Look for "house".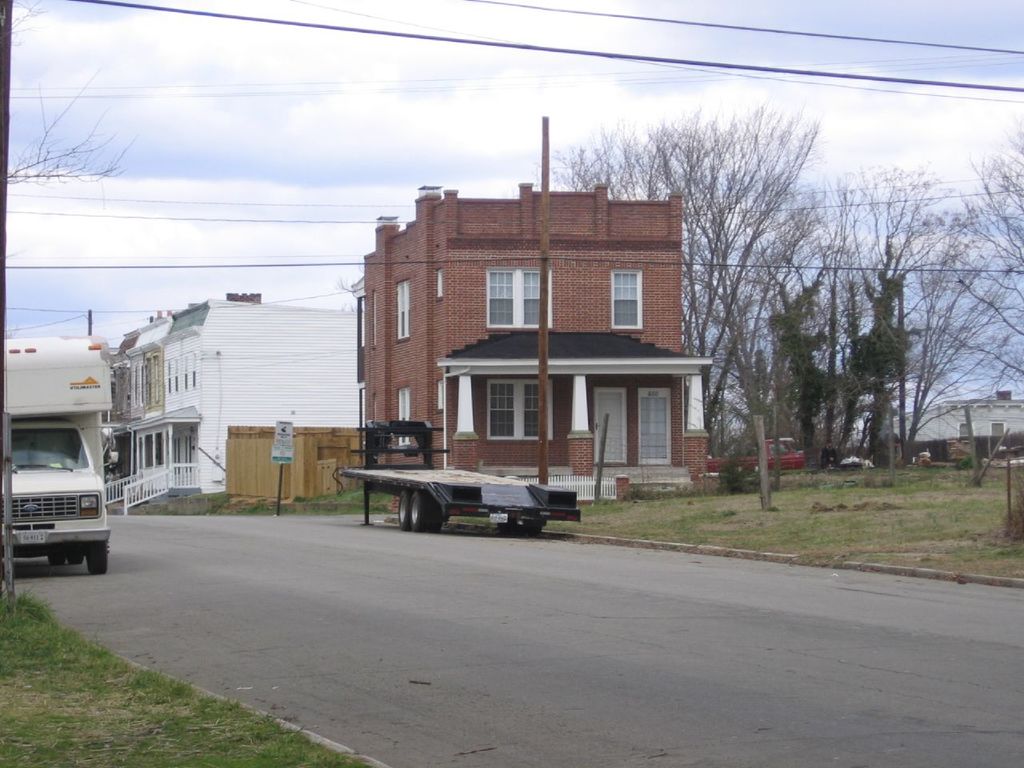
Found: 326,162,727,482.
